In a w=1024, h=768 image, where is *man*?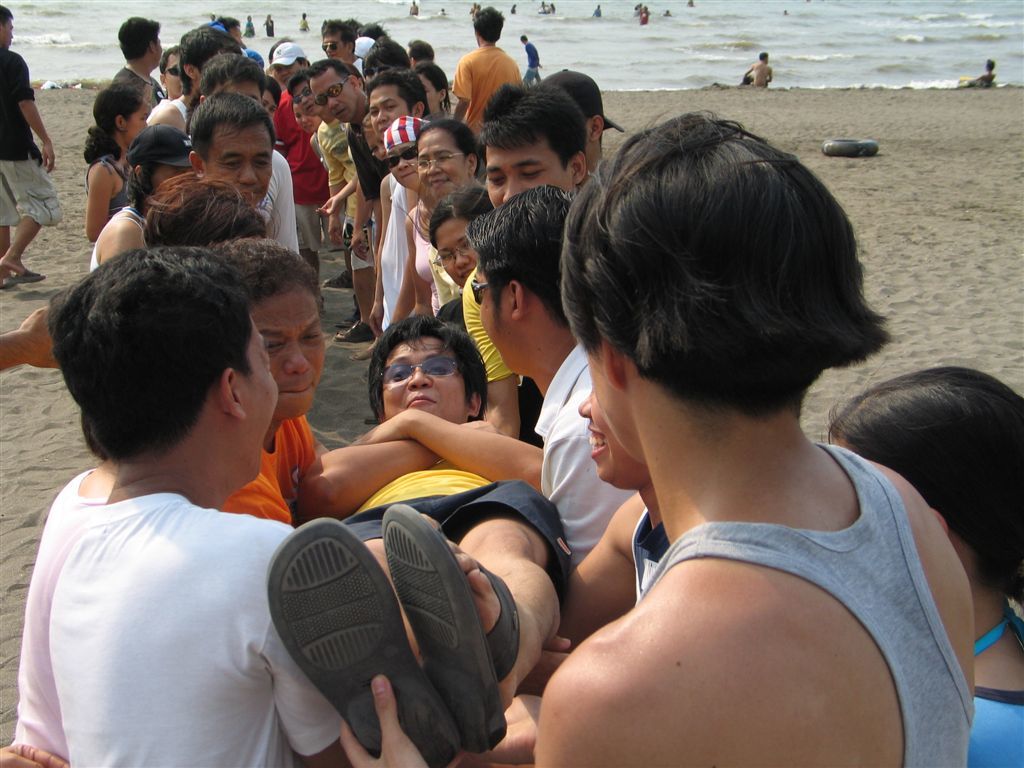
{"left": 0, "top": 3, "right": 55, "bottom": 290}.
